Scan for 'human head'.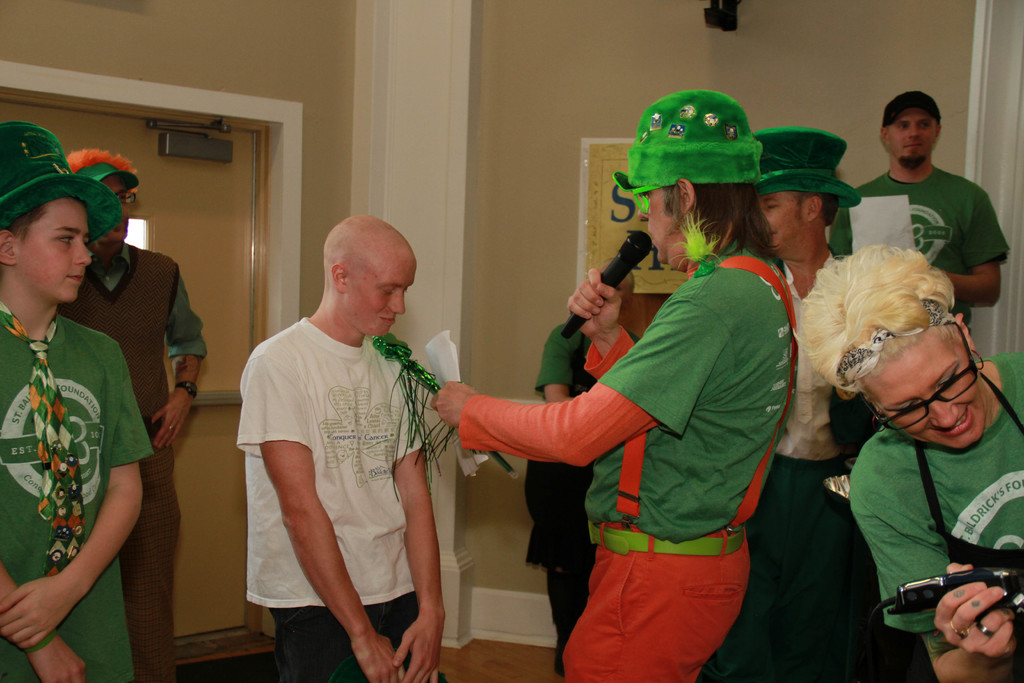
Scan result: Rect(876, 86, 956, 161).
